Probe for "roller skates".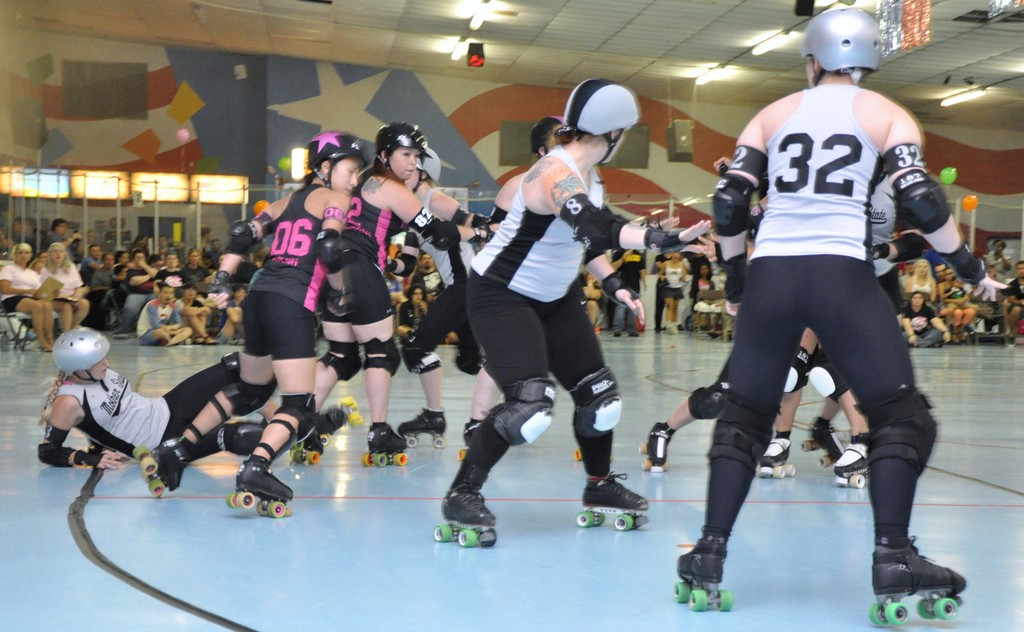
Probe result: box(575, 444, 585, 465).
